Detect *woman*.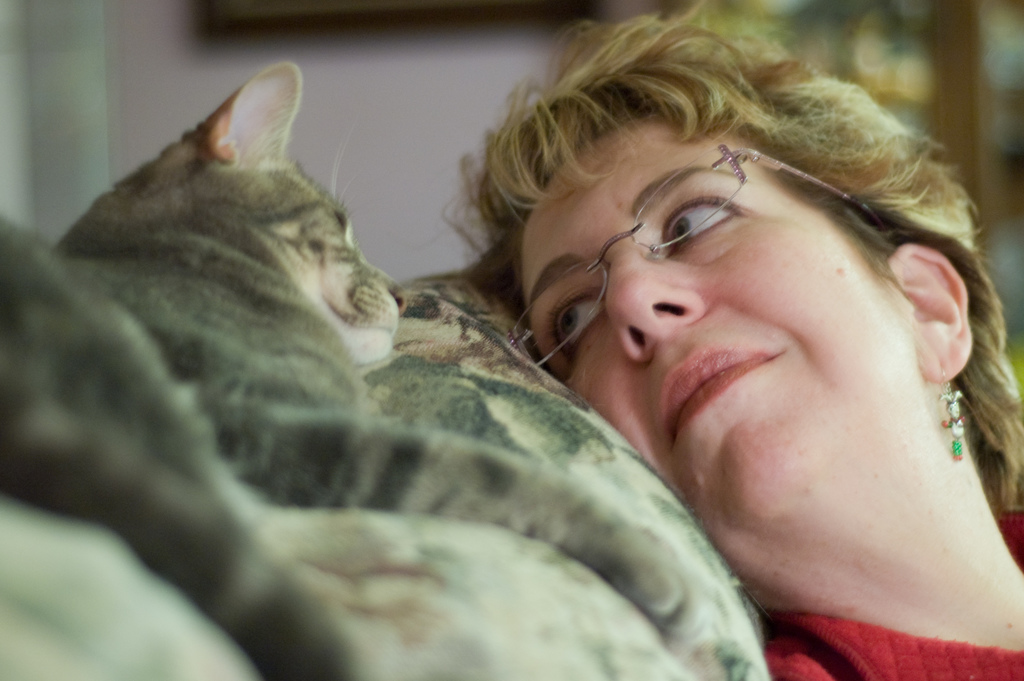
Detected at box(434, 0, 1023, 680).
